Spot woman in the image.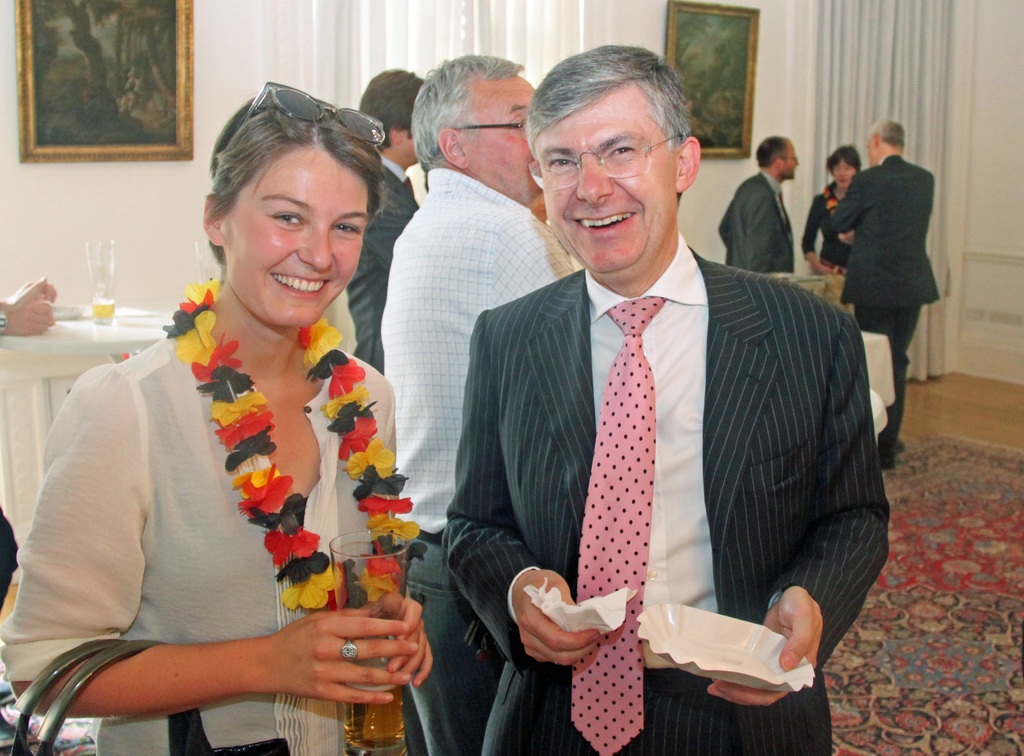
woman found at (x1=806, y1=146, x2=869, y2=279).
